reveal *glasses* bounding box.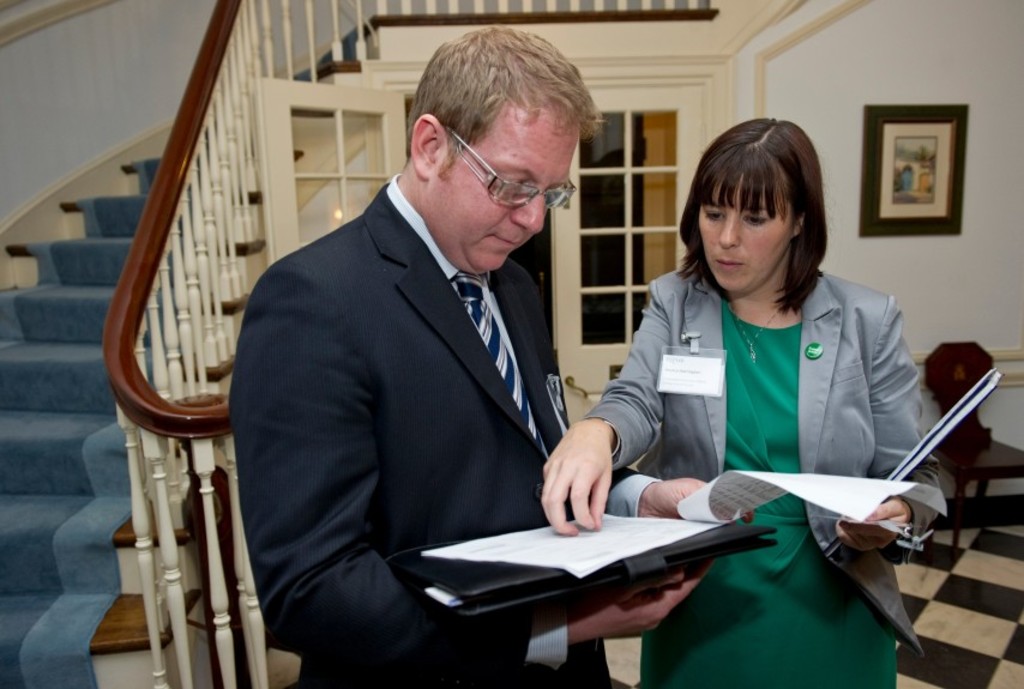
Revealed: BBox(400, 125, 586, 204).
